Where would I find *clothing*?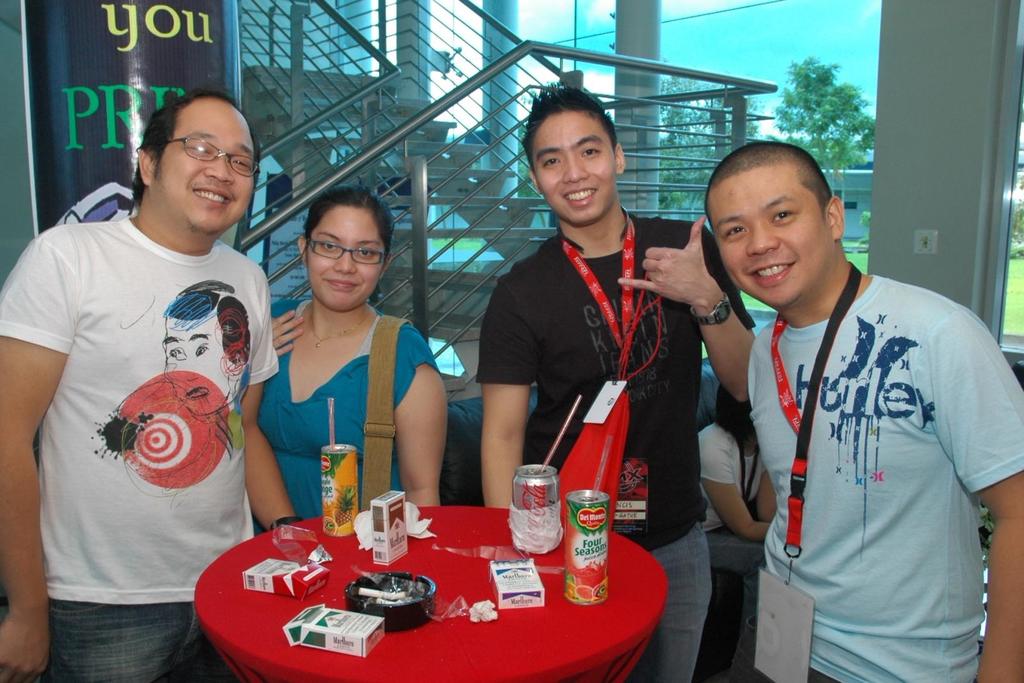
At (683,412,780,682).
